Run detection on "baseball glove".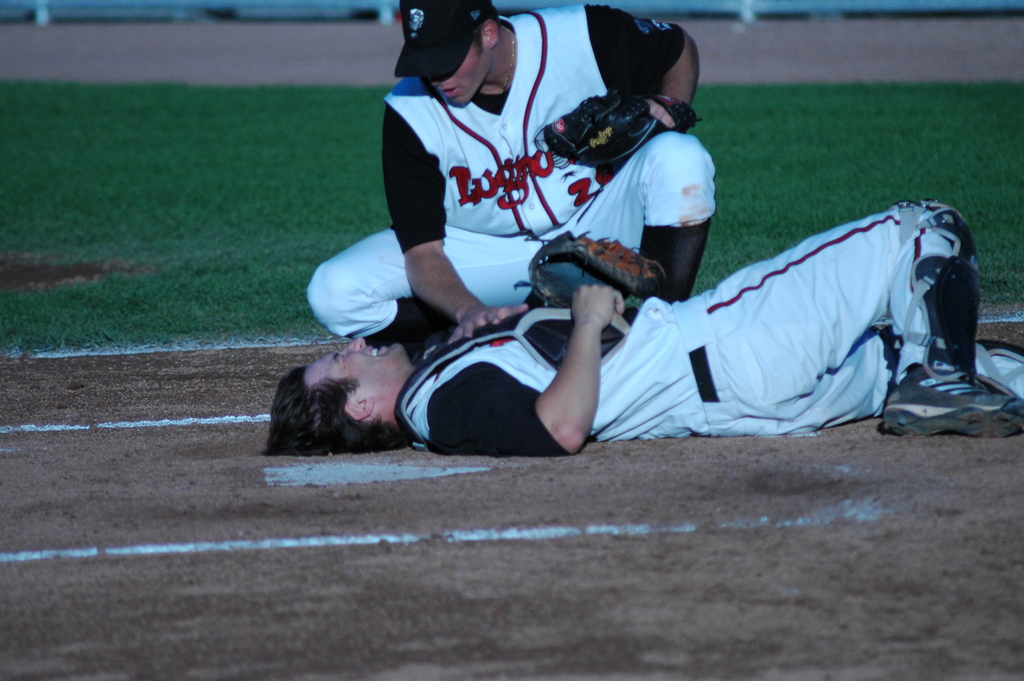
Result: 545/91/717/172.
